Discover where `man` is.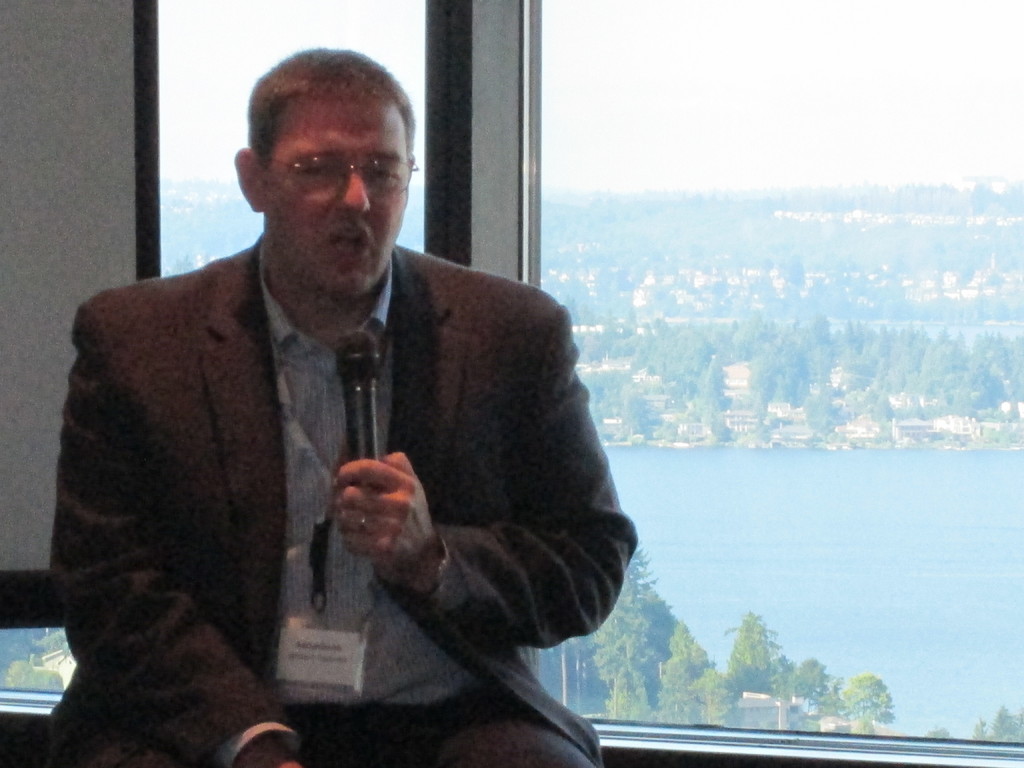
Discovered at {"x1": 52, "y1": 80, "x2": 653, "y2": 739}.
